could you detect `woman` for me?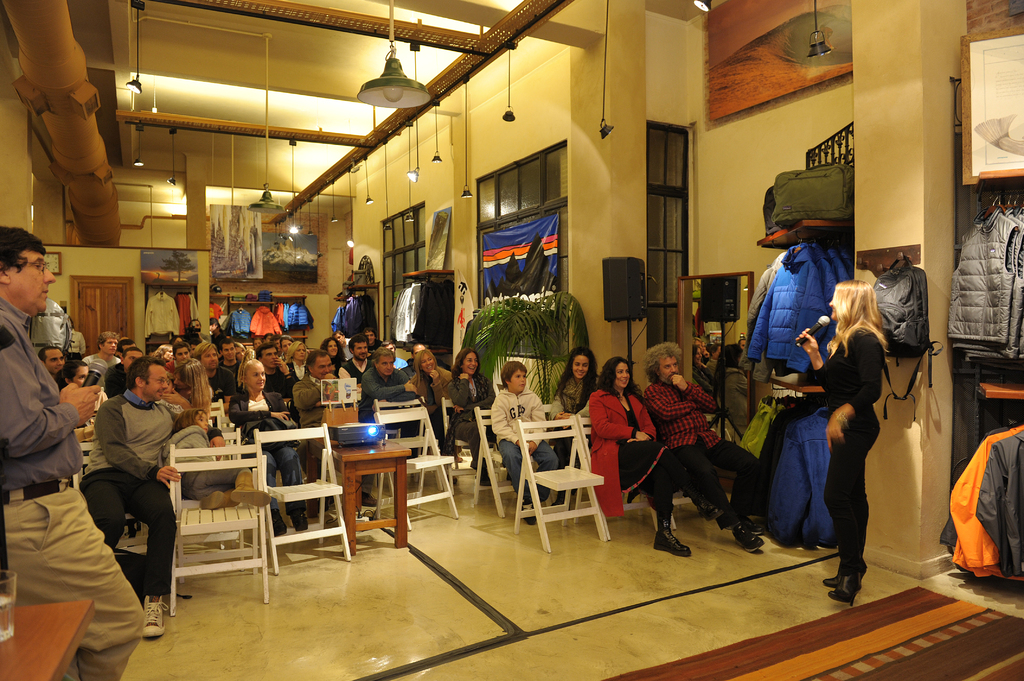
Detection result: [225, 359, 306, 535].
